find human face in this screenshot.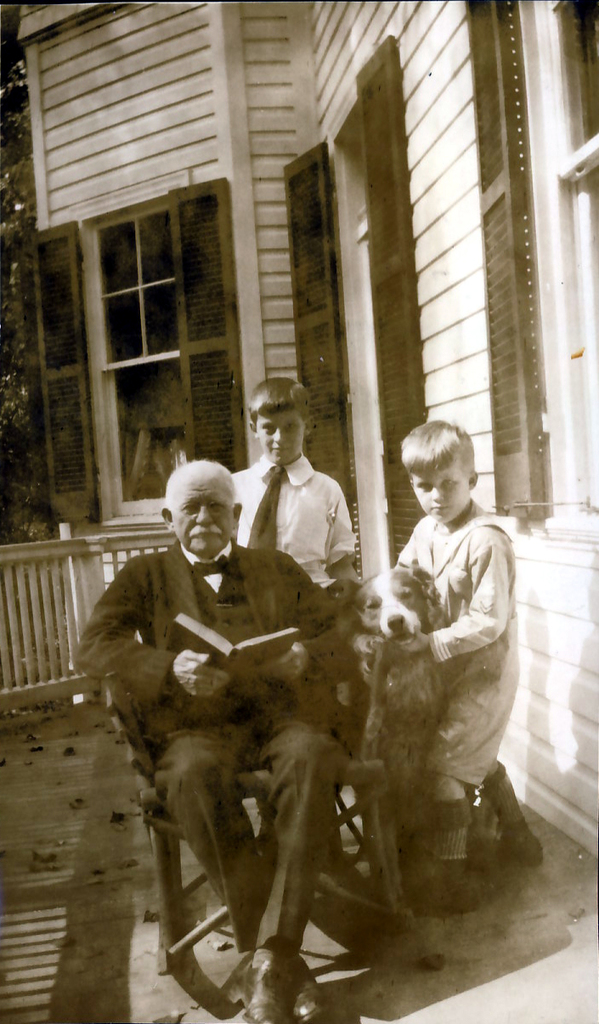
The bounding box for human face is detection(257, 408, 308, 464).
